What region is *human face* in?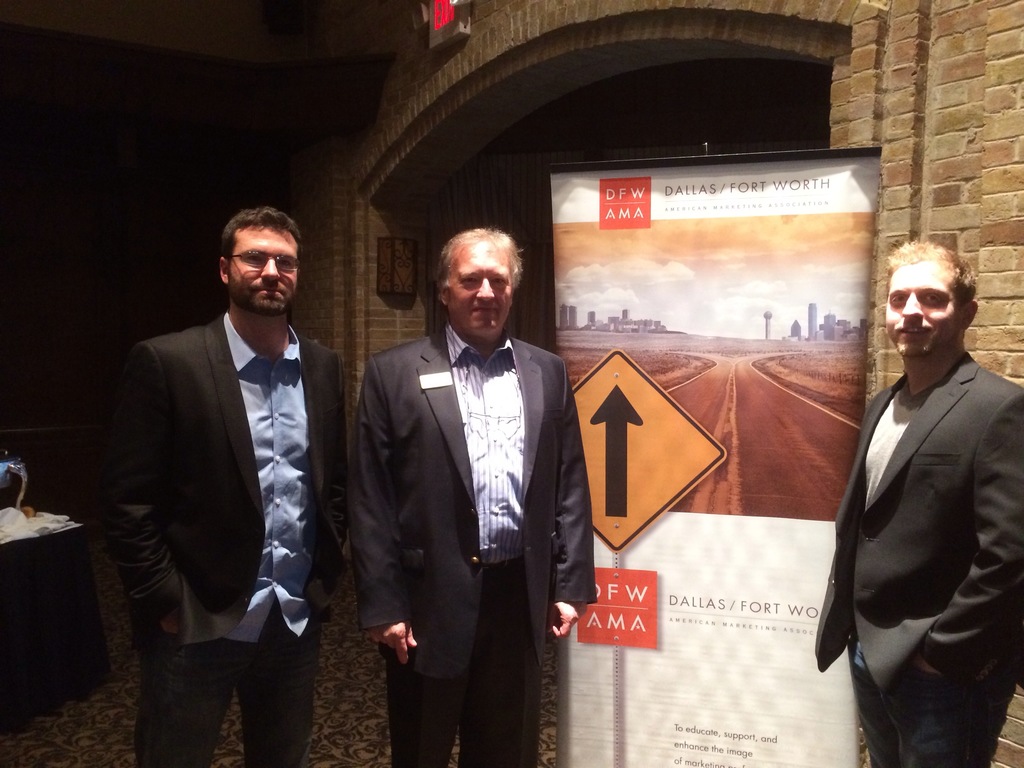
{"x1": 881, "y1": 264, "x2": 961, "y2": 365}.
